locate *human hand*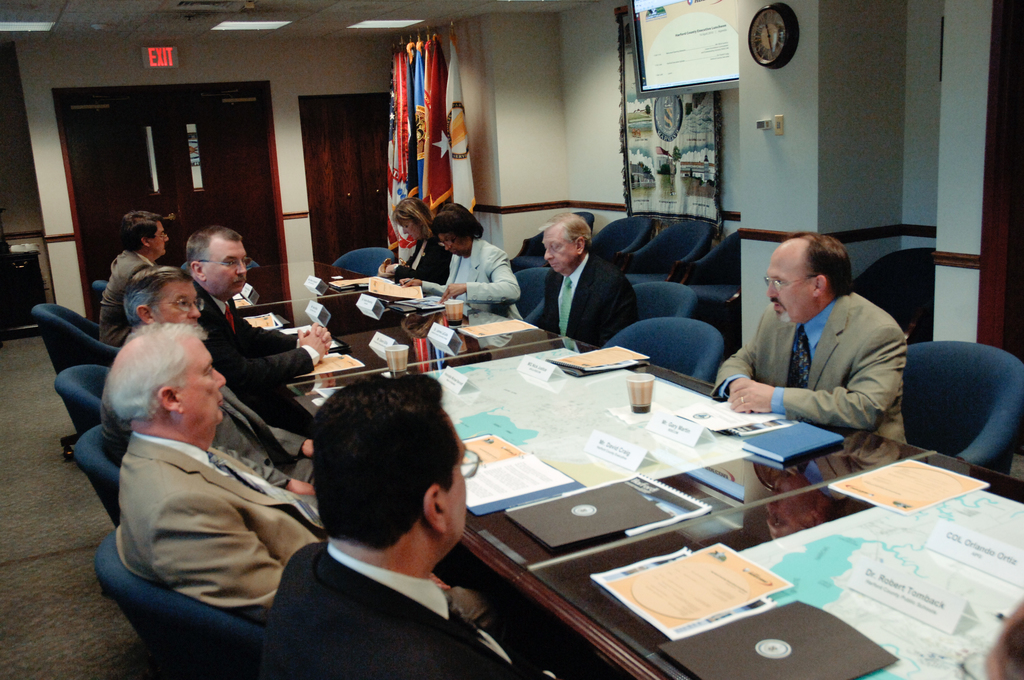
rect(400, 278, 422, 287)
